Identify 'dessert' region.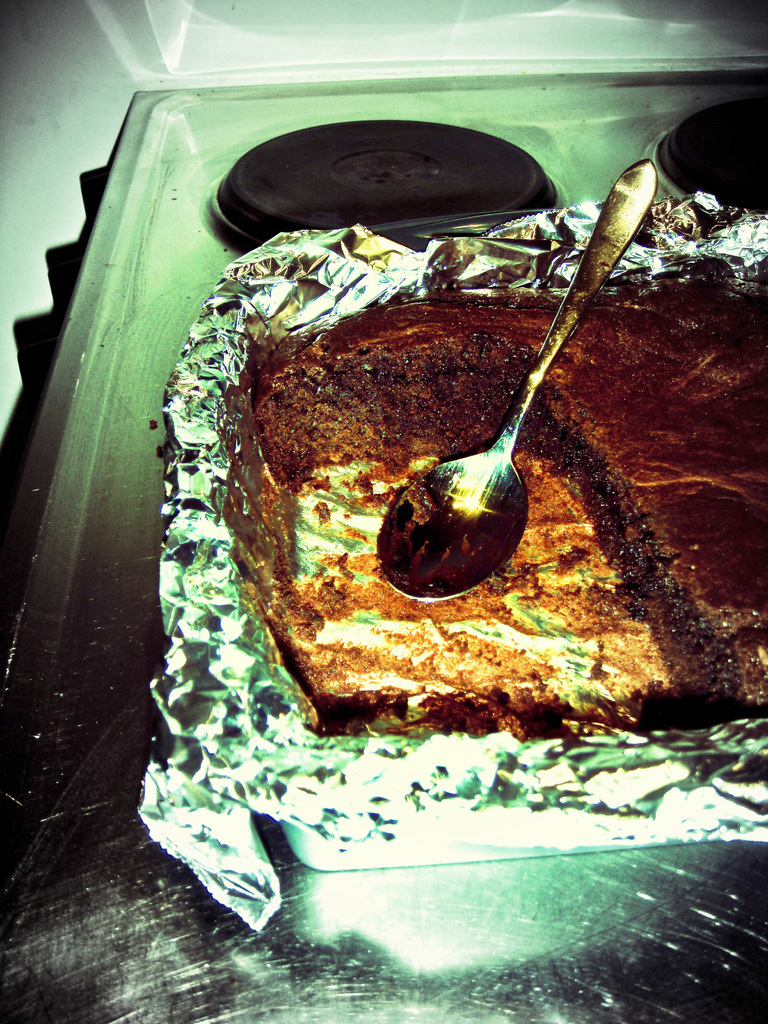
Region: 249, 275, 767, 708.
